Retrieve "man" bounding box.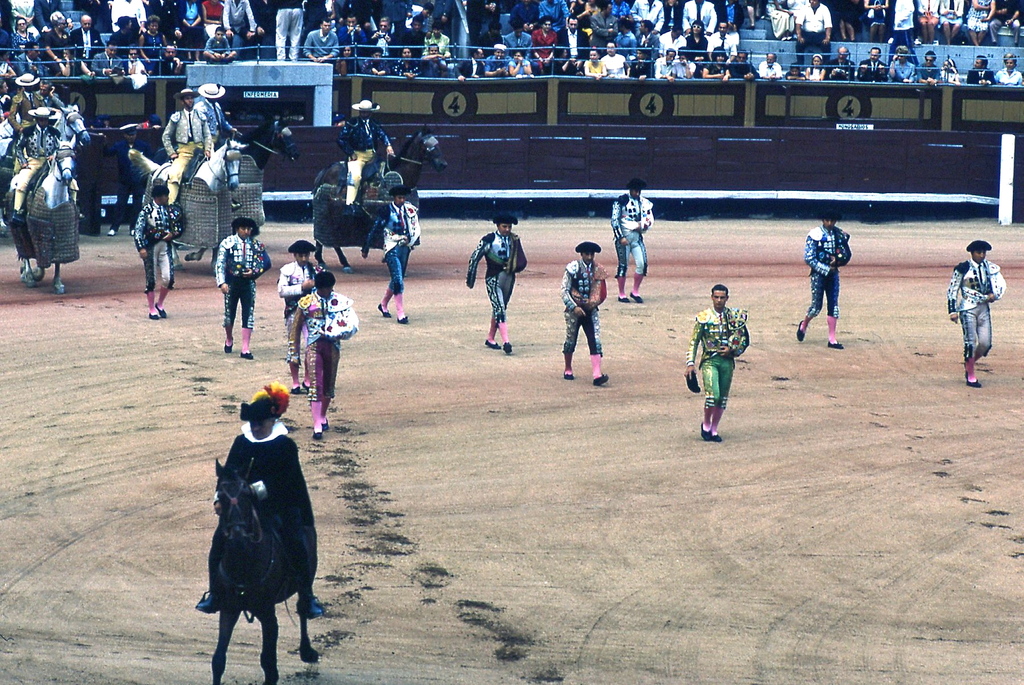
Bounding box: (419,42,447,81).
